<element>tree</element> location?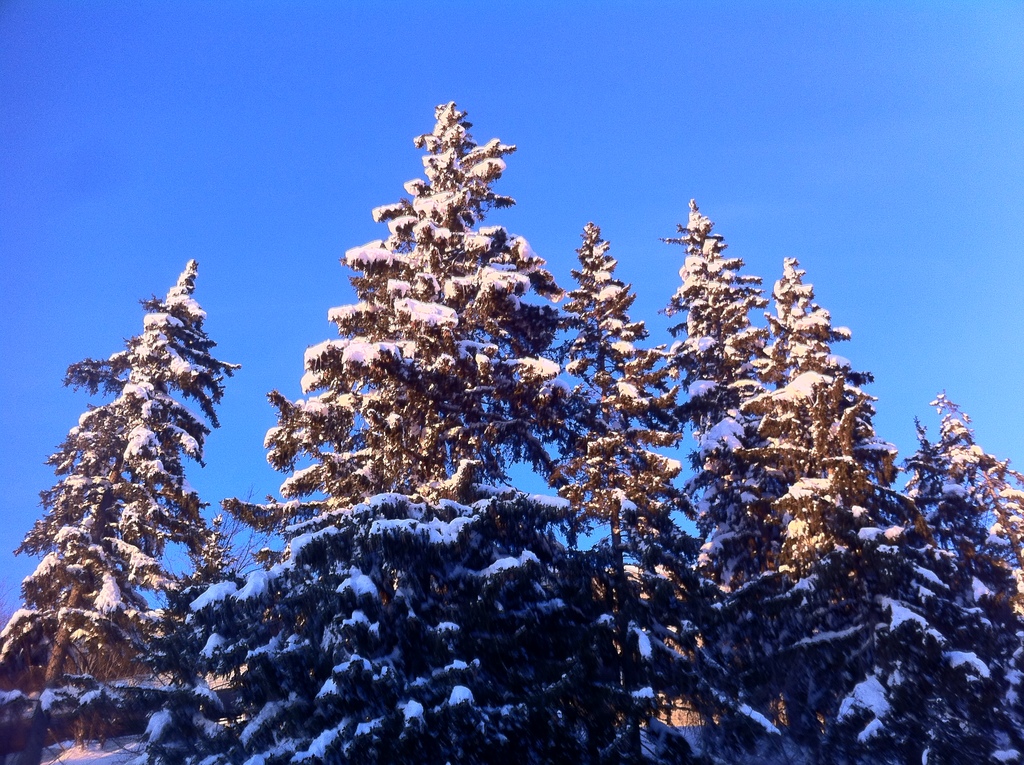
BBox(175, 101, 611, 764)
